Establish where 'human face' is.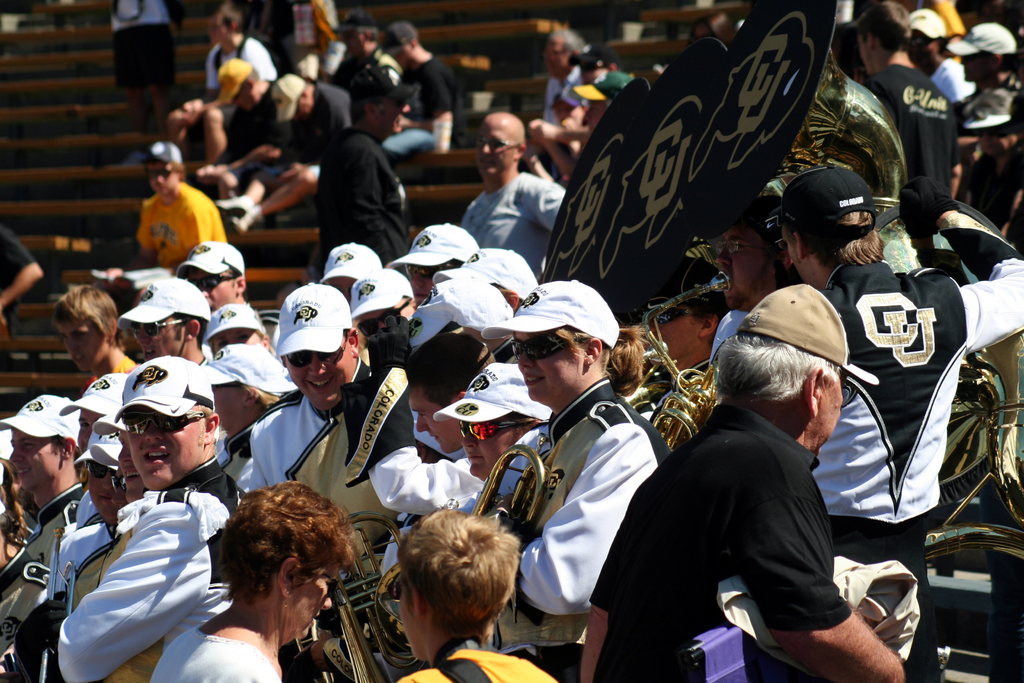
Established at 476/120/516/171.
